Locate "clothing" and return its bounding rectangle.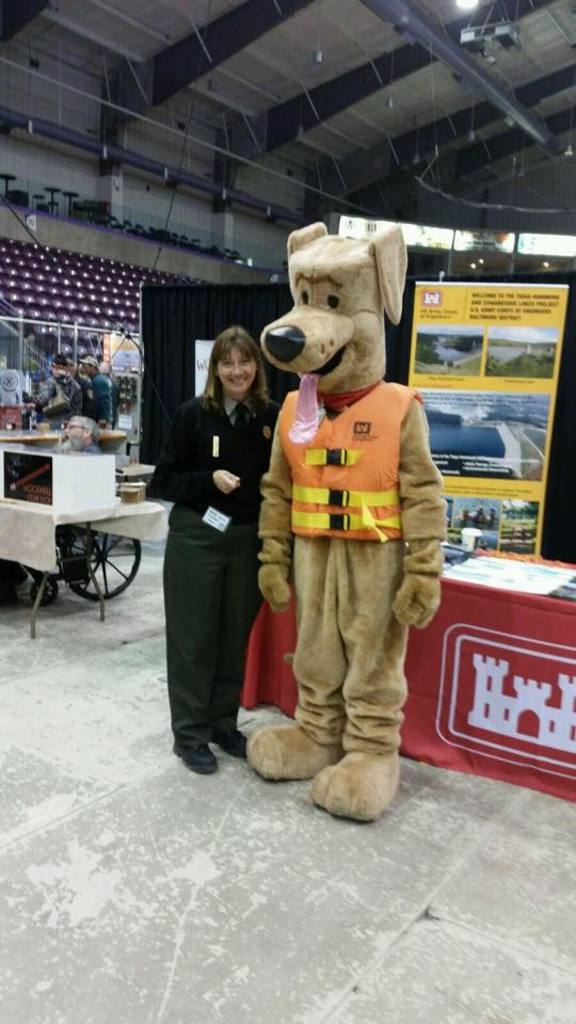
<bbox>259, 354, 451, 768</bbox>.
